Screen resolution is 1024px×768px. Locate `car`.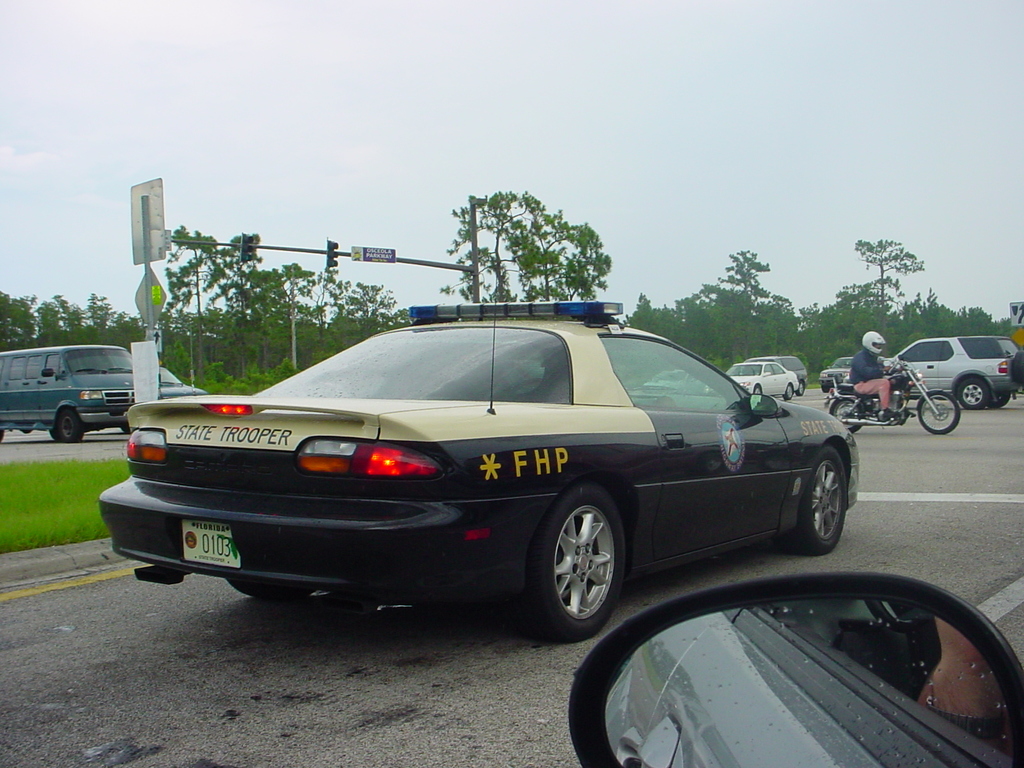
116:314:851:636.
